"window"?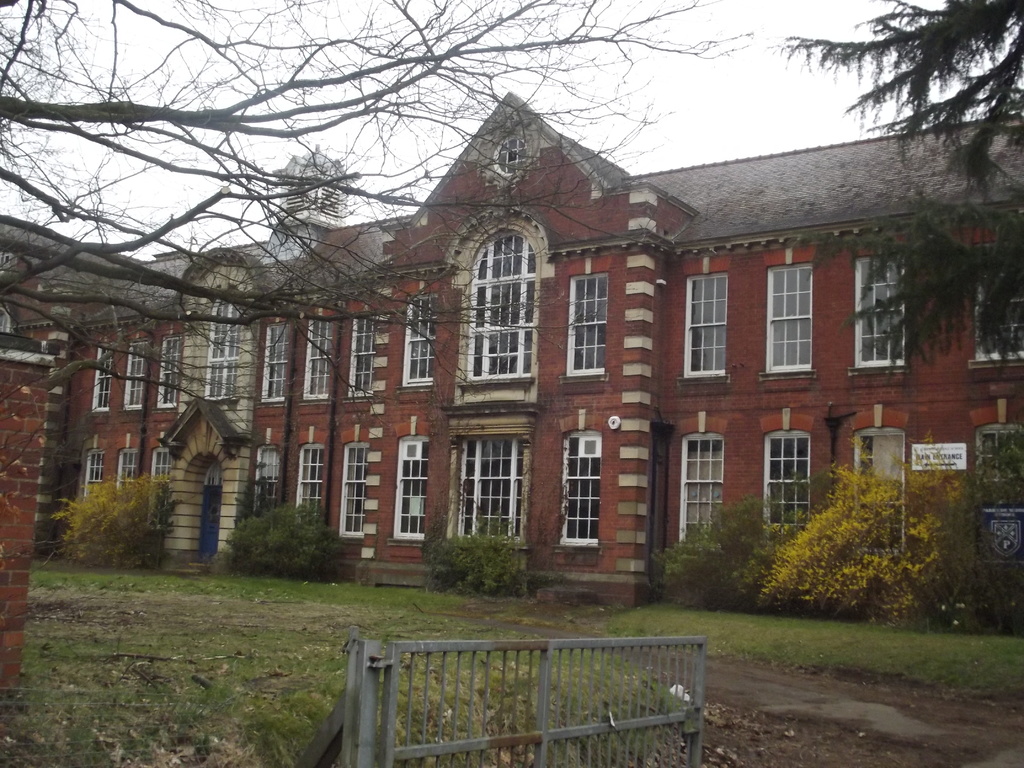
(left=263, top=325, right=294, bottom=403)
